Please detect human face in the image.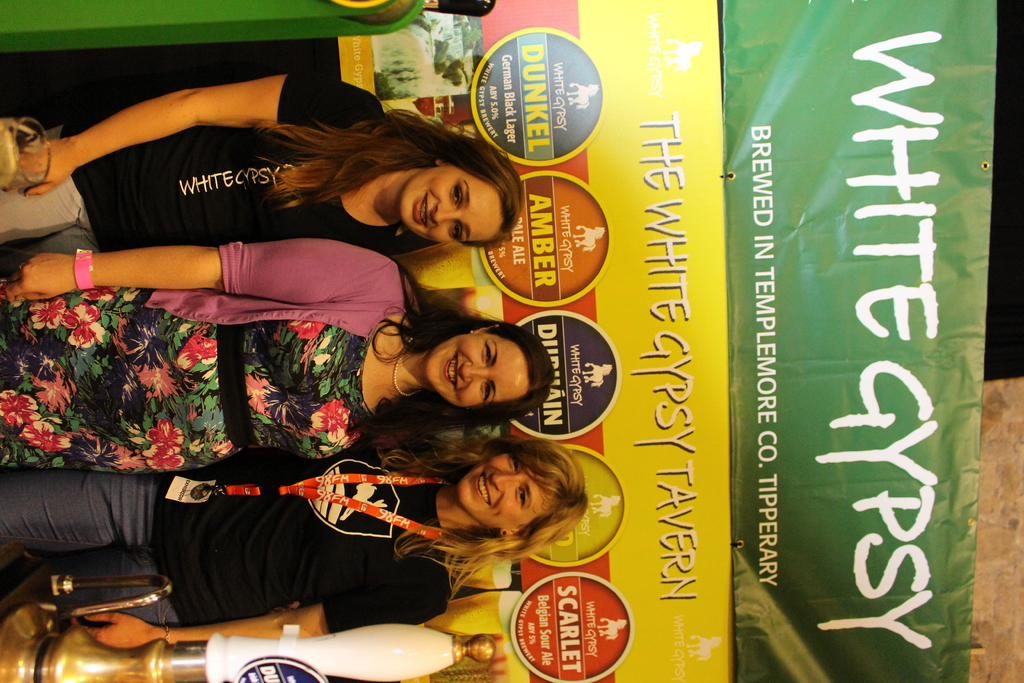
rect(460, 451, 564, 531).
